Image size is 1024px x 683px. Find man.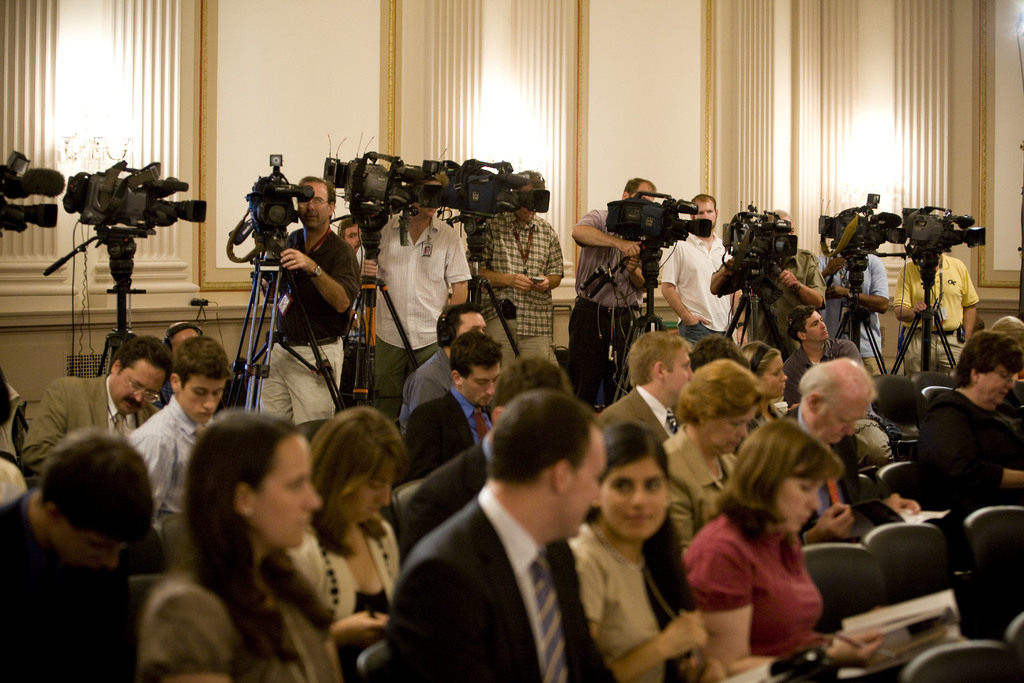
box(364, 172, 471, 420).
